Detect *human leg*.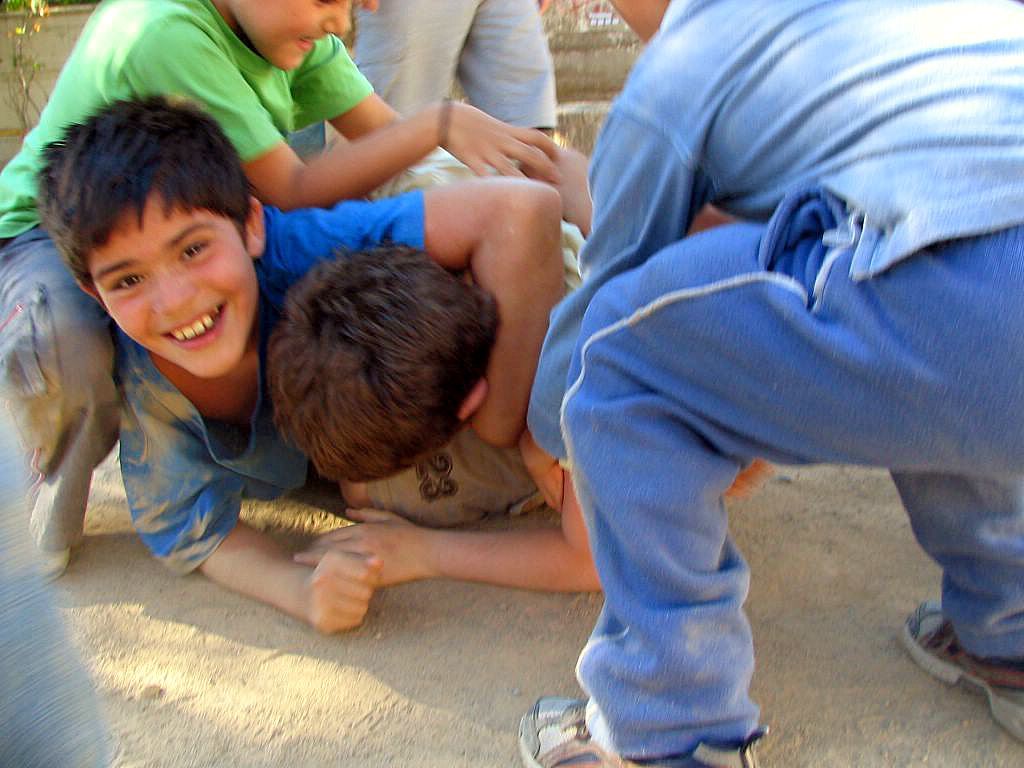
Detected at 897, 470, 1023, 743.
